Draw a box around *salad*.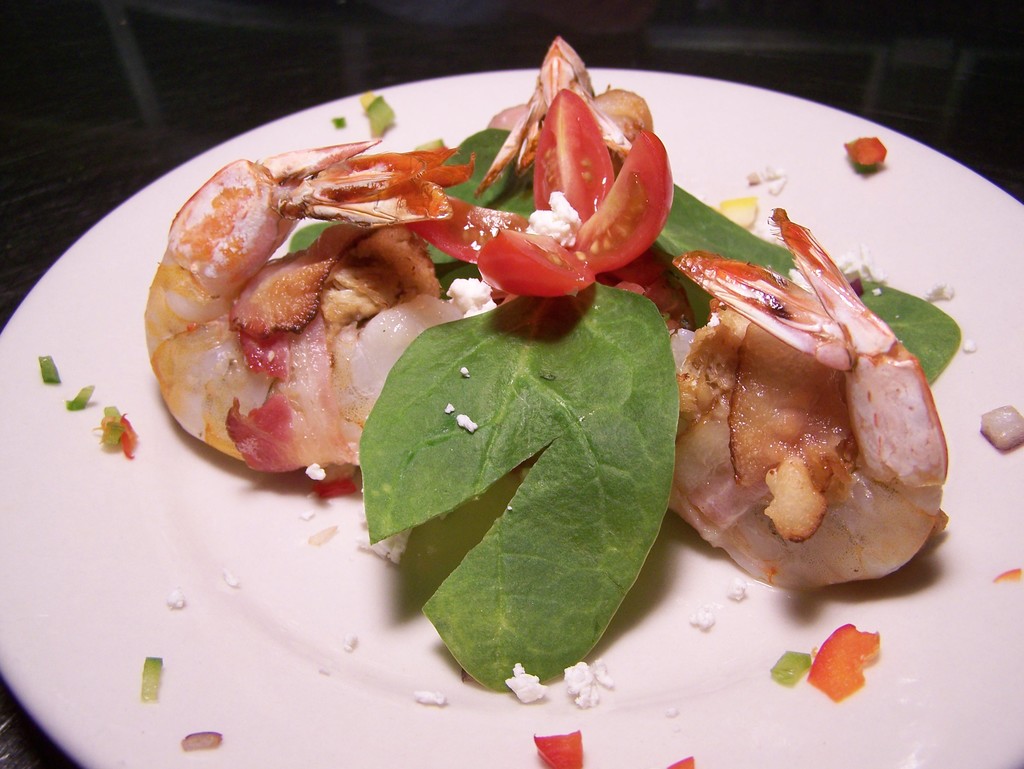
l=138, t=37, r=965, b=705.
